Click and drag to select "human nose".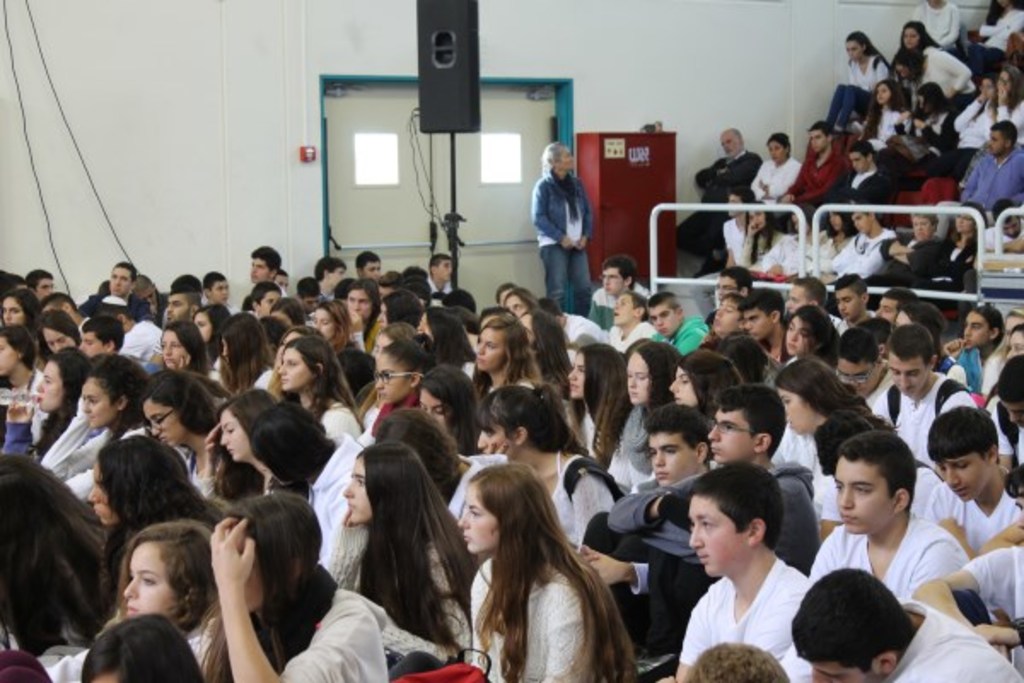
Selection: <box>218,434,232,441</box>.
